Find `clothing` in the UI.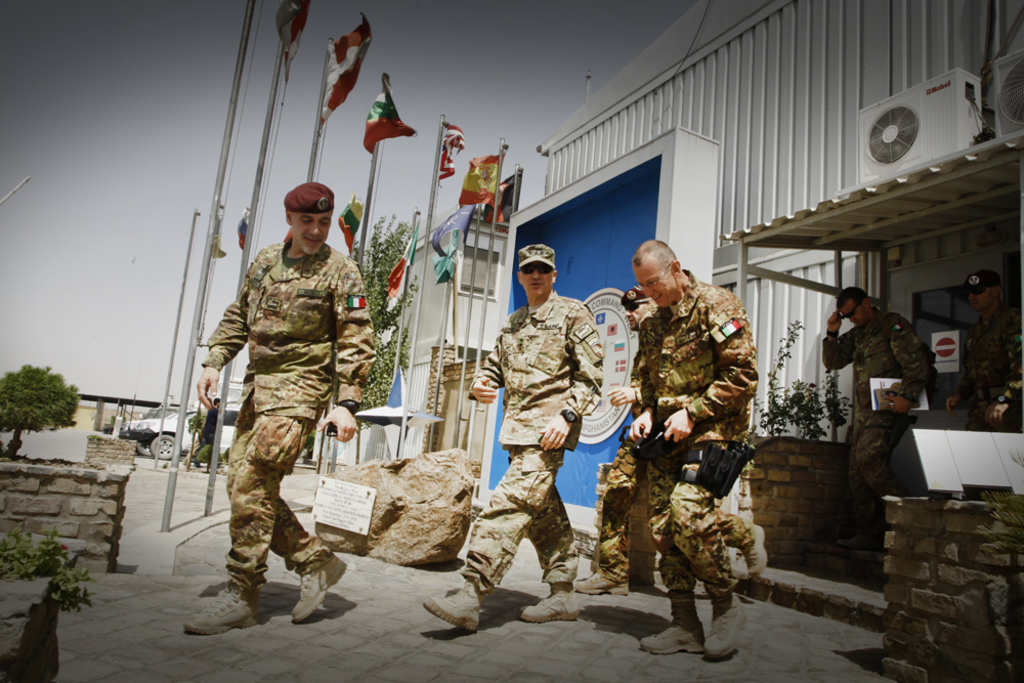
UI element at <bbox>630, 269, 775, 605</bbox>.
